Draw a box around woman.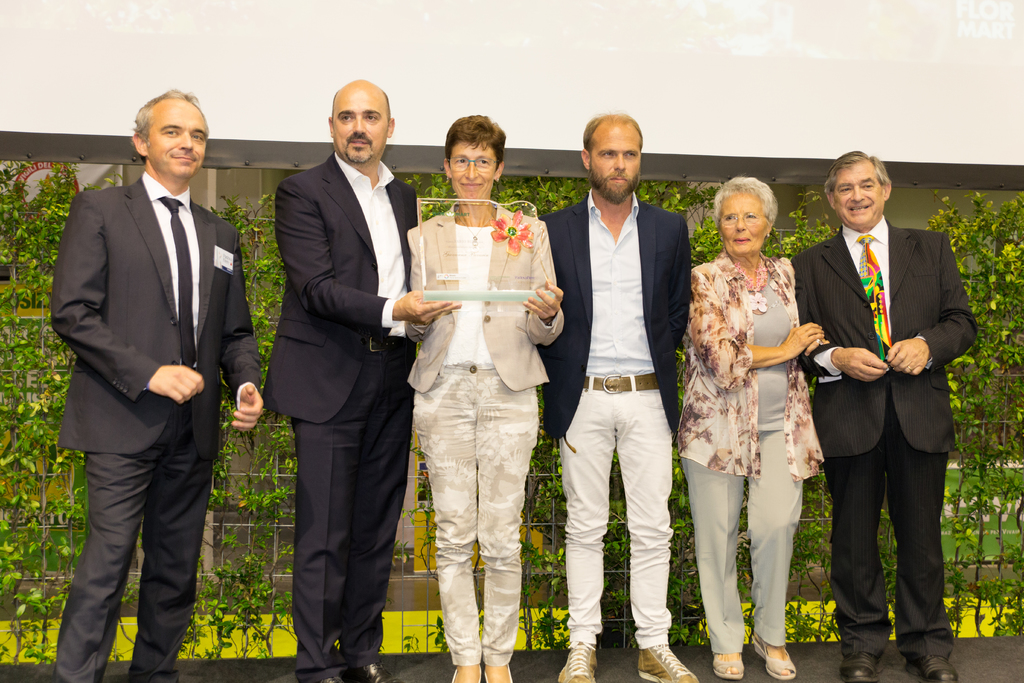
x1=692 y1=177 x2=820 y2=682.
